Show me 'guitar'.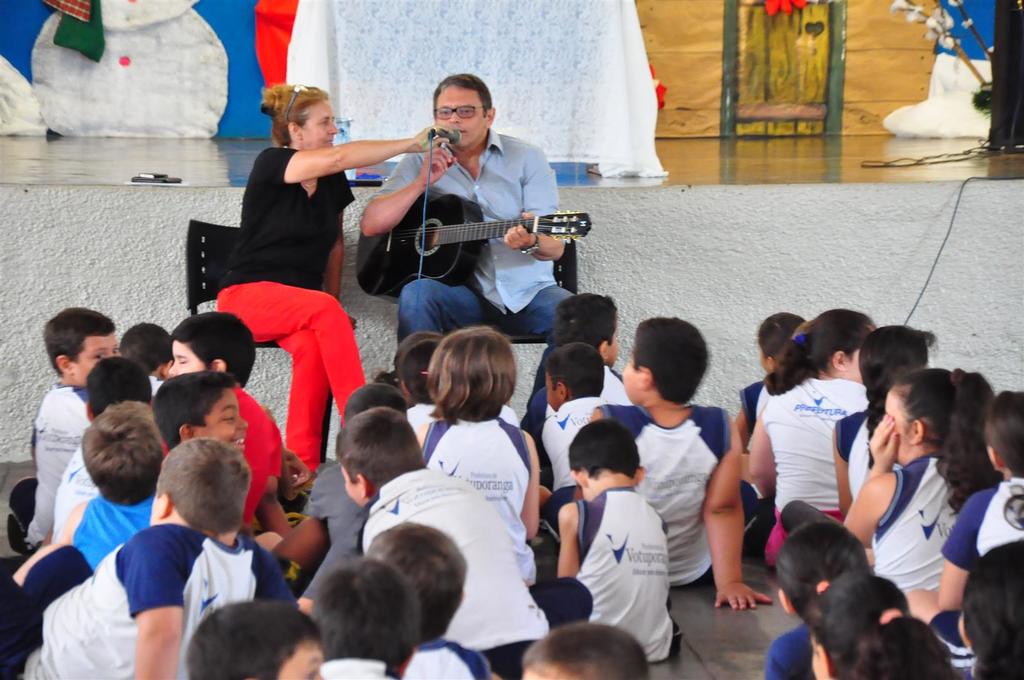
'guitar' is here: pyautogui.locateOnScreen(357, 188, 600, 315).
